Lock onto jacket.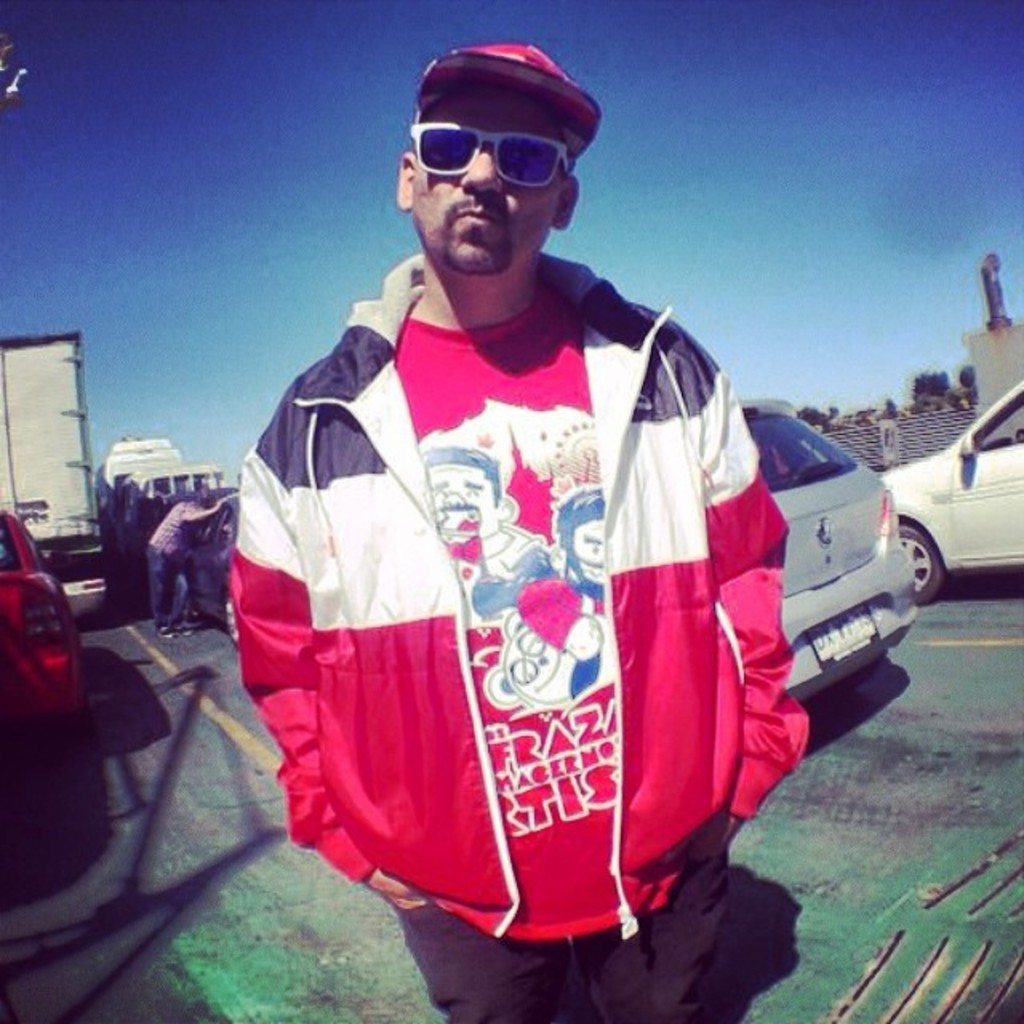
Locked: [205, 234, 915, 973].
